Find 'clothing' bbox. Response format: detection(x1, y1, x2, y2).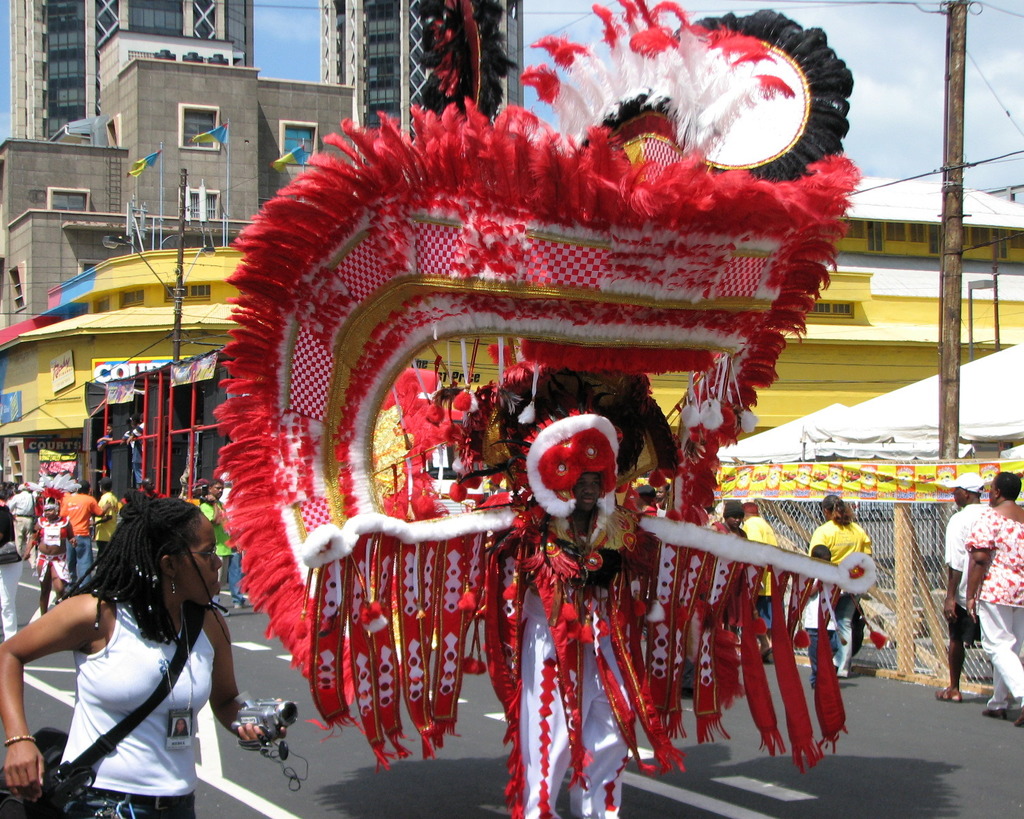
detection(10, 485, 38, 558).
